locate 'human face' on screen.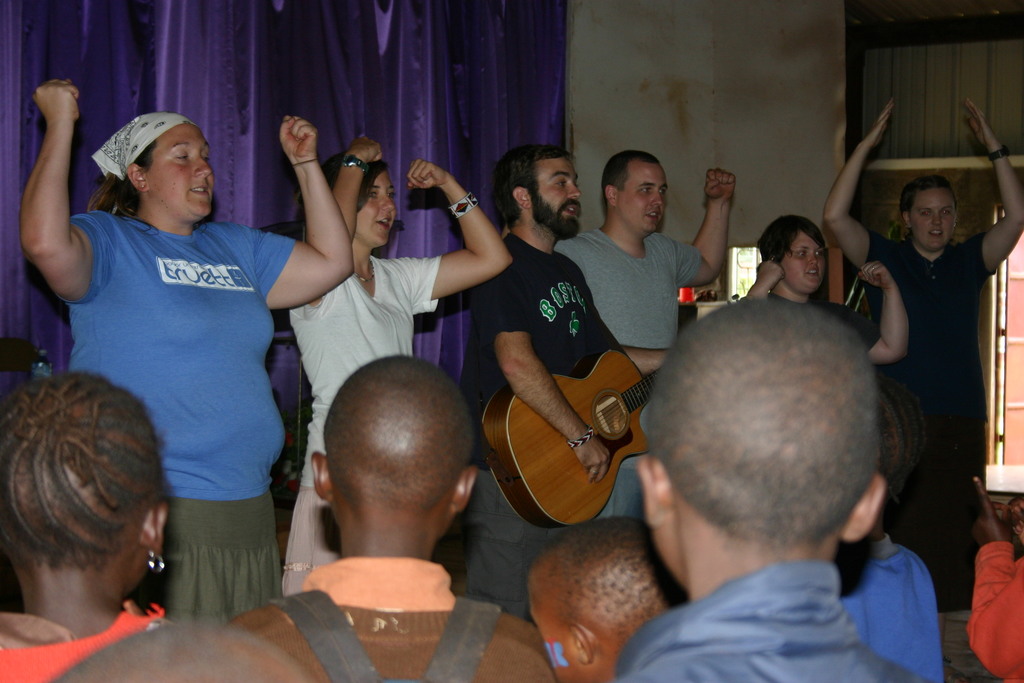
On screen at bbox=(911, 188, 958, 258).
